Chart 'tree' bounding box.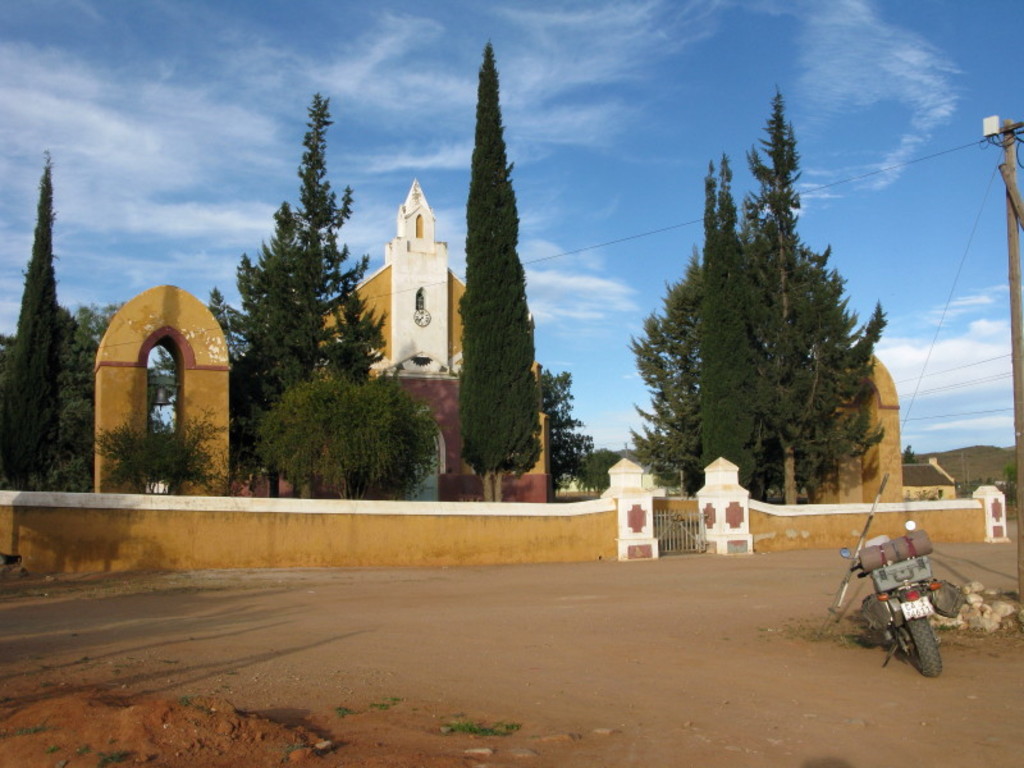
Charted: <region>698, 160, 763, 492</region>.
